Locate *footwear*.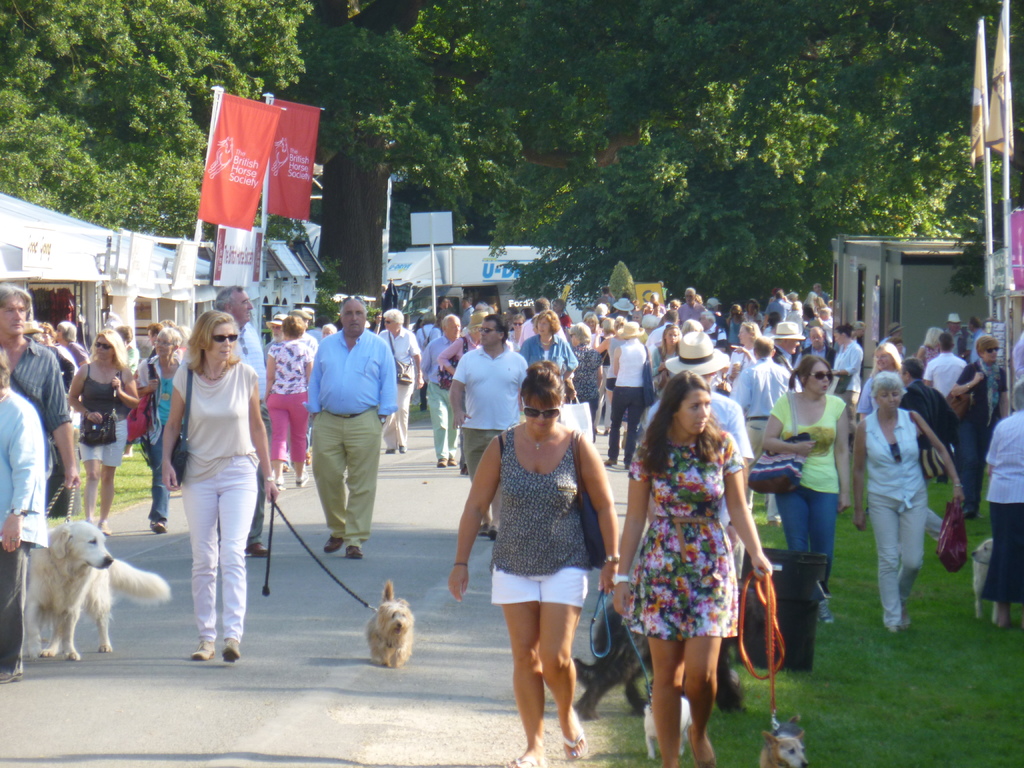
Bounding box: box=[563, 708, 586, 762].
